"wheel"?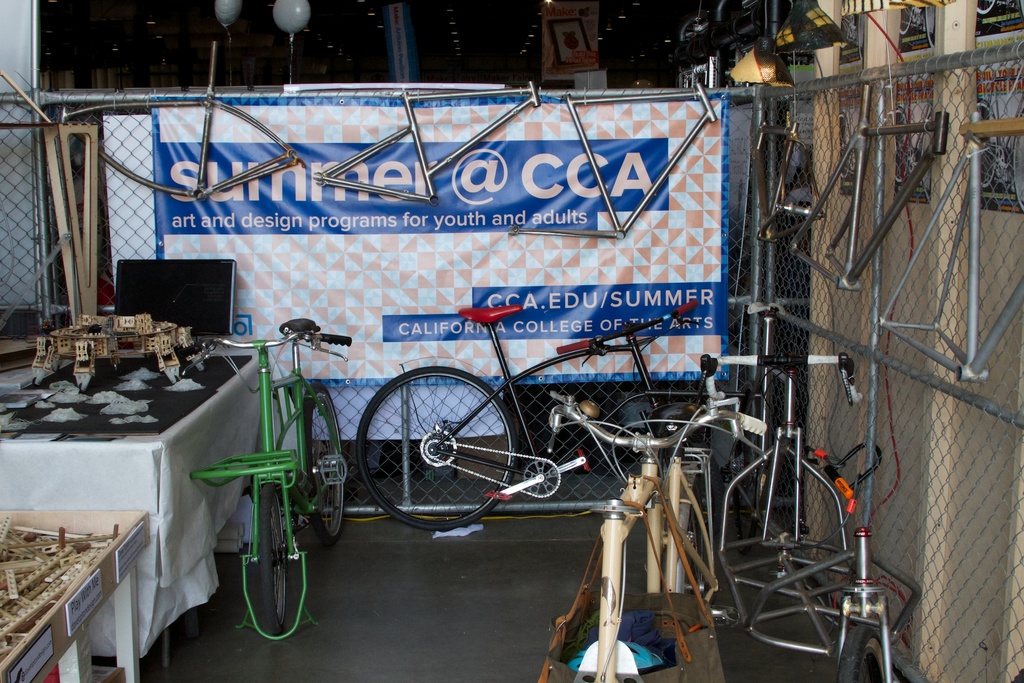
locate(305, 388, 341, 541)
